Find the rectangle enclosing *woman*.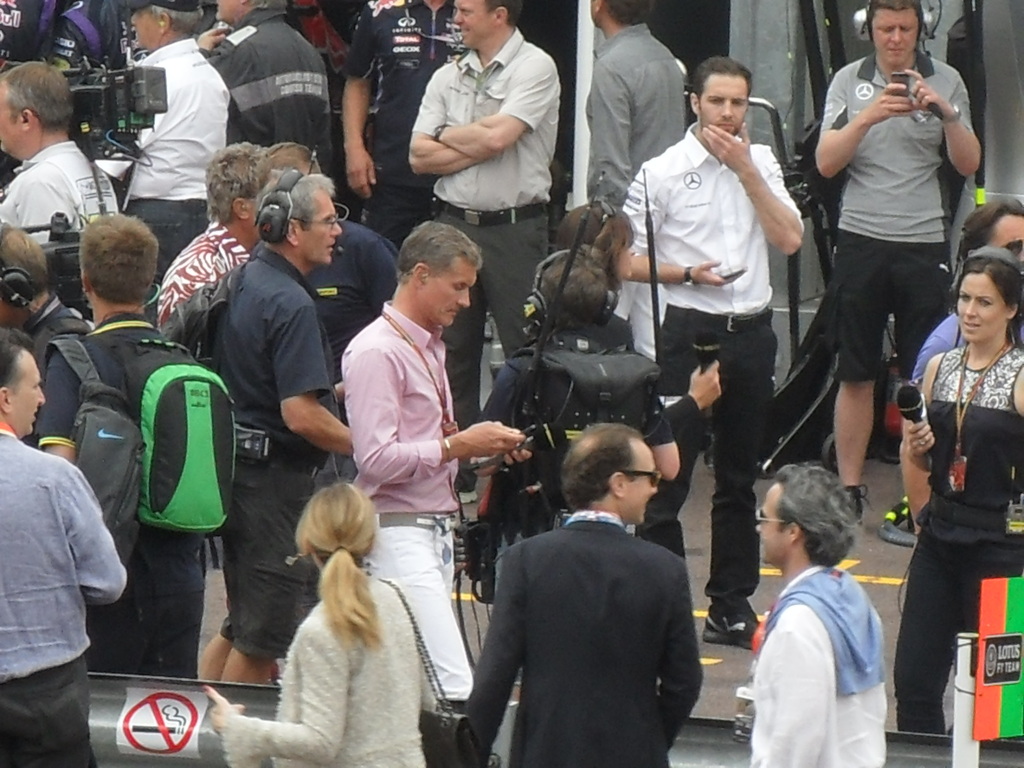
(x1=204, y1=480, x2=432, y2=767).
